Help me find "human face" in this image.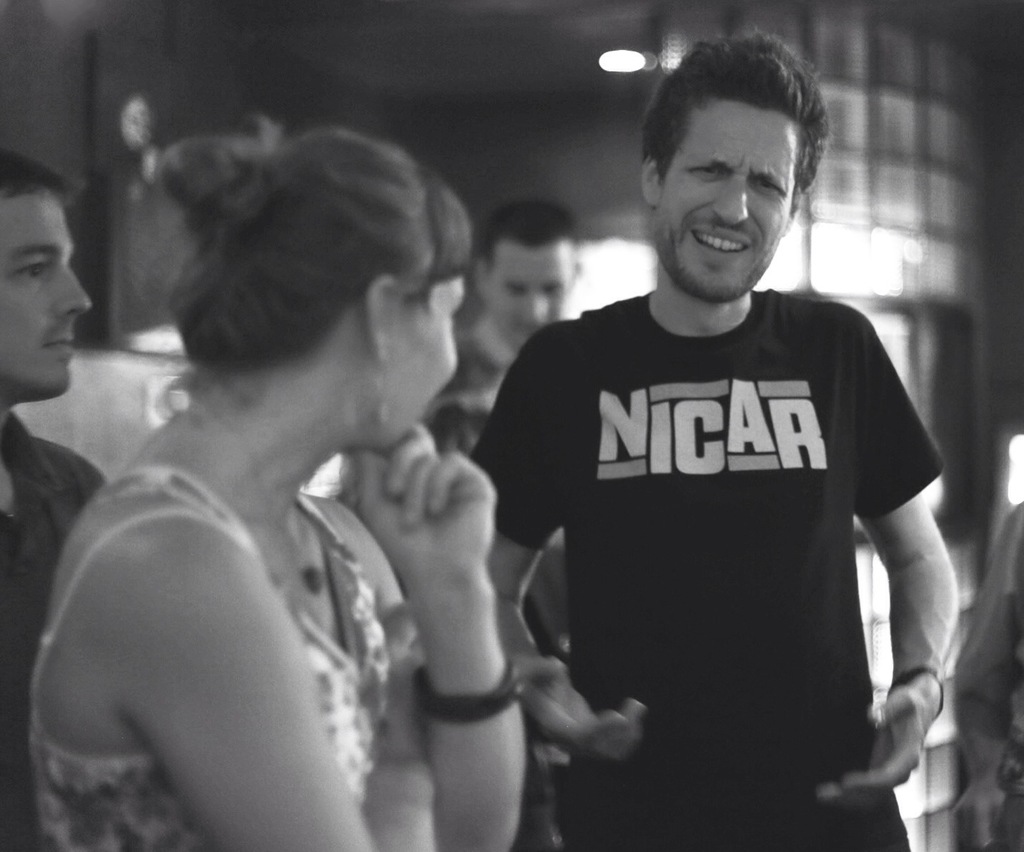
Found it: bbox=[381, 268, 463, 452].
